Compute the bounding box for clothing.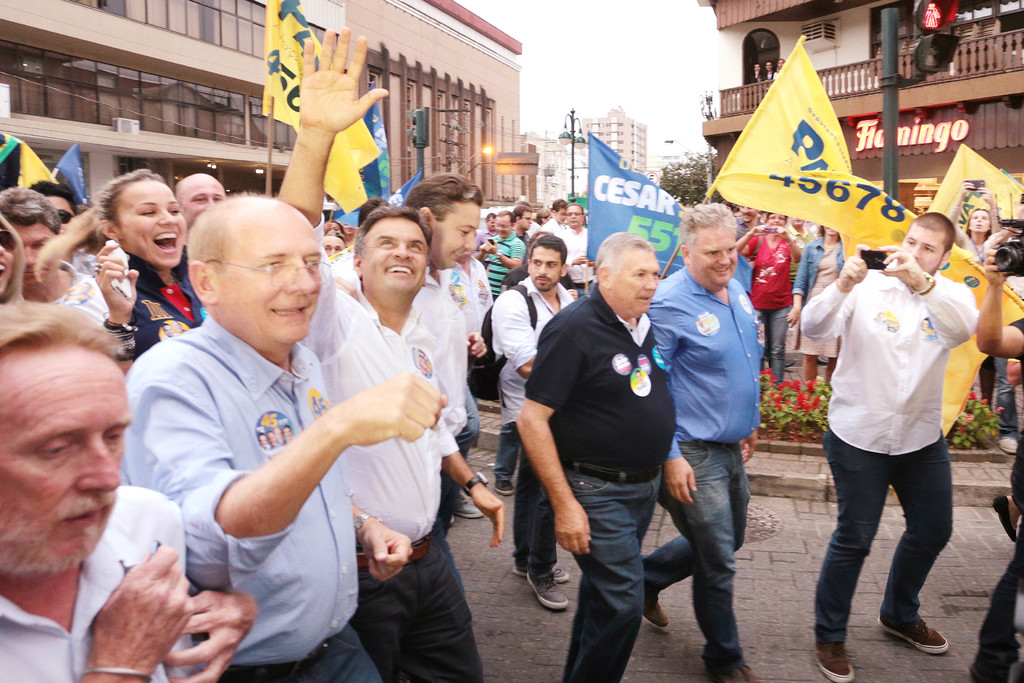
{"x1": 817, "y1": 232, "x2": 984, "y2": 618}.
